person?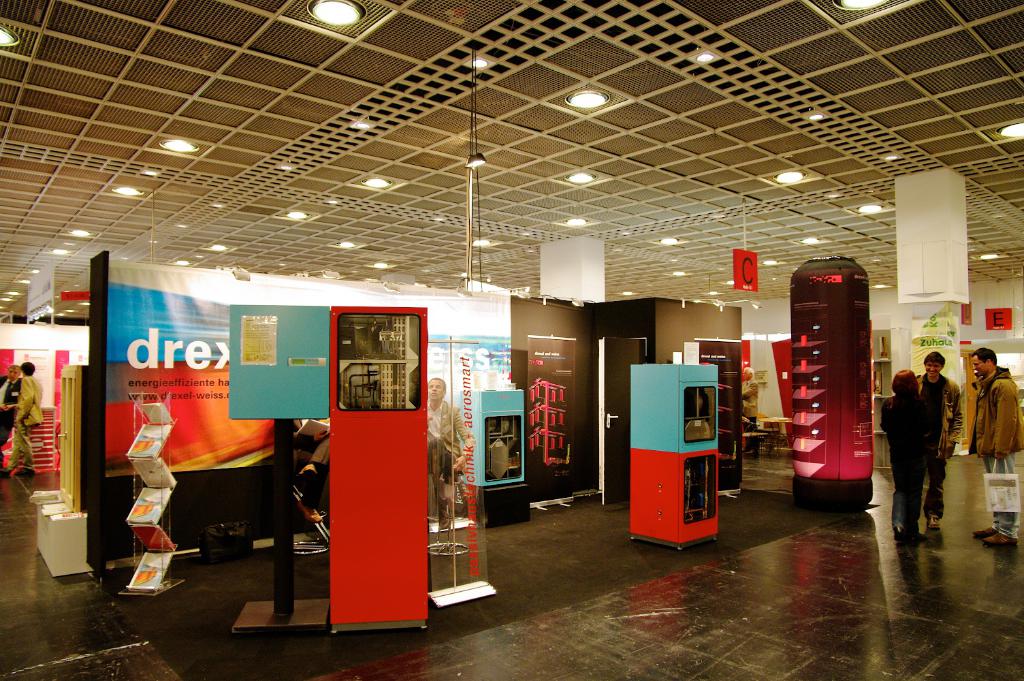
rect(0, 361, 24, 445)
